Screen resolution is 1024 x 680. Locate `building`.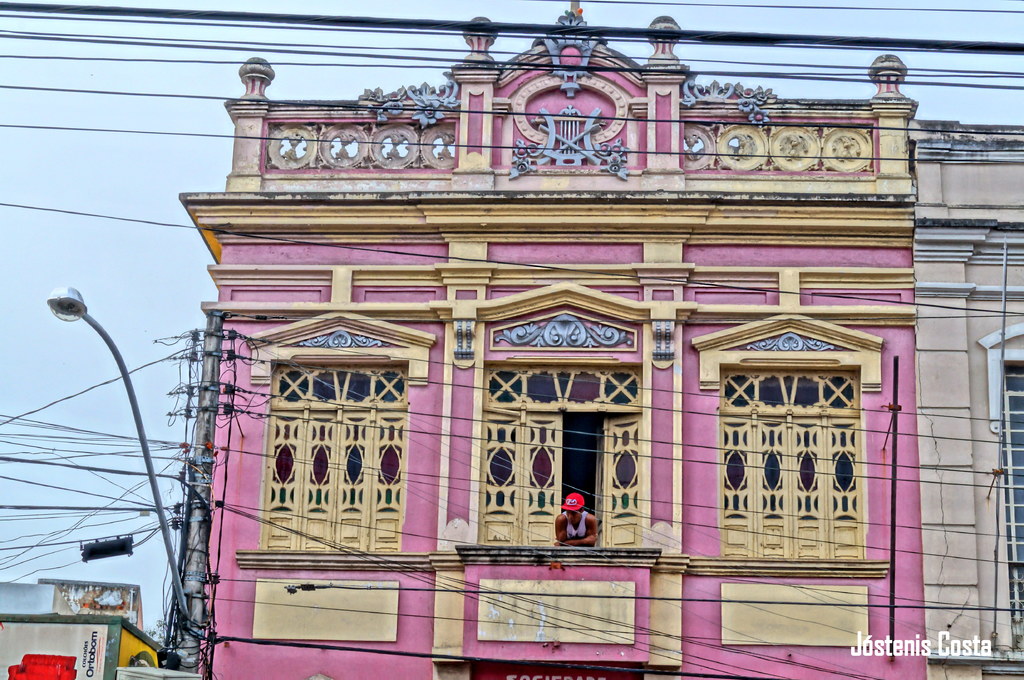
region(0, 613, 165, 679).
